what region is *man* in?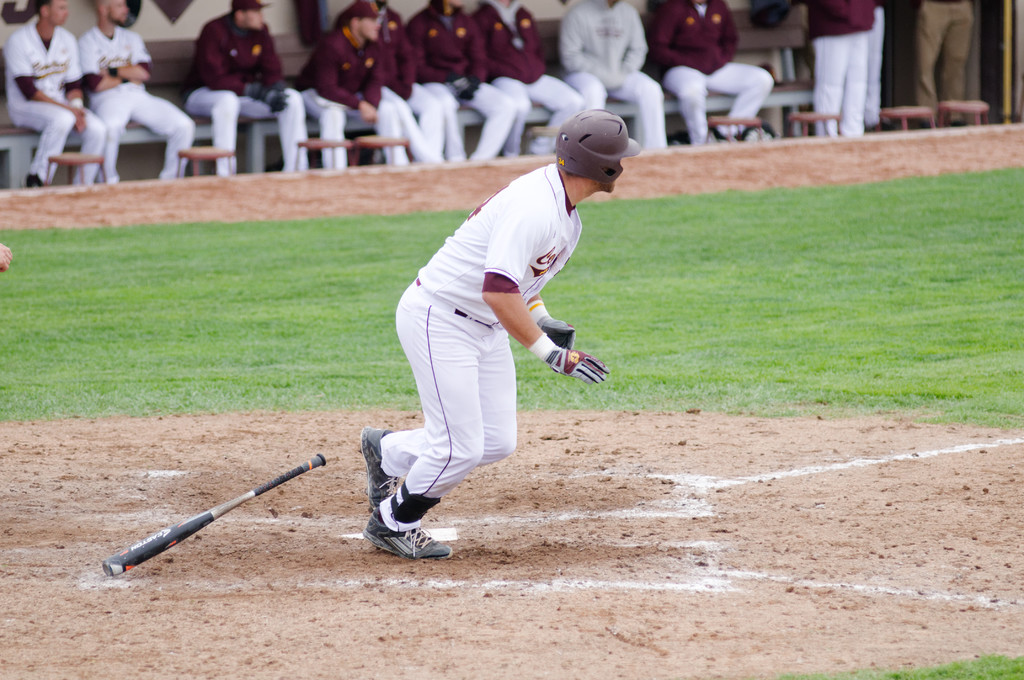
bbox=[369, 0, 442, 168].
